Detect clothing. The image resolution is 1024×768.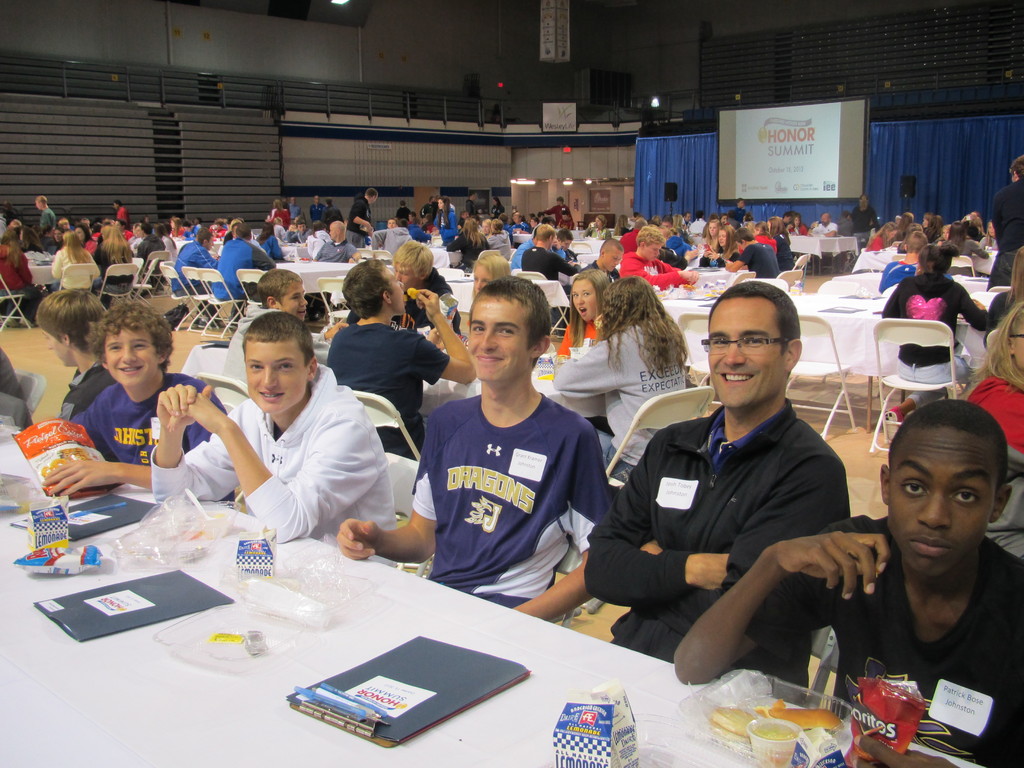
<bbox>968, 376, 1023, 561</bbox>.
